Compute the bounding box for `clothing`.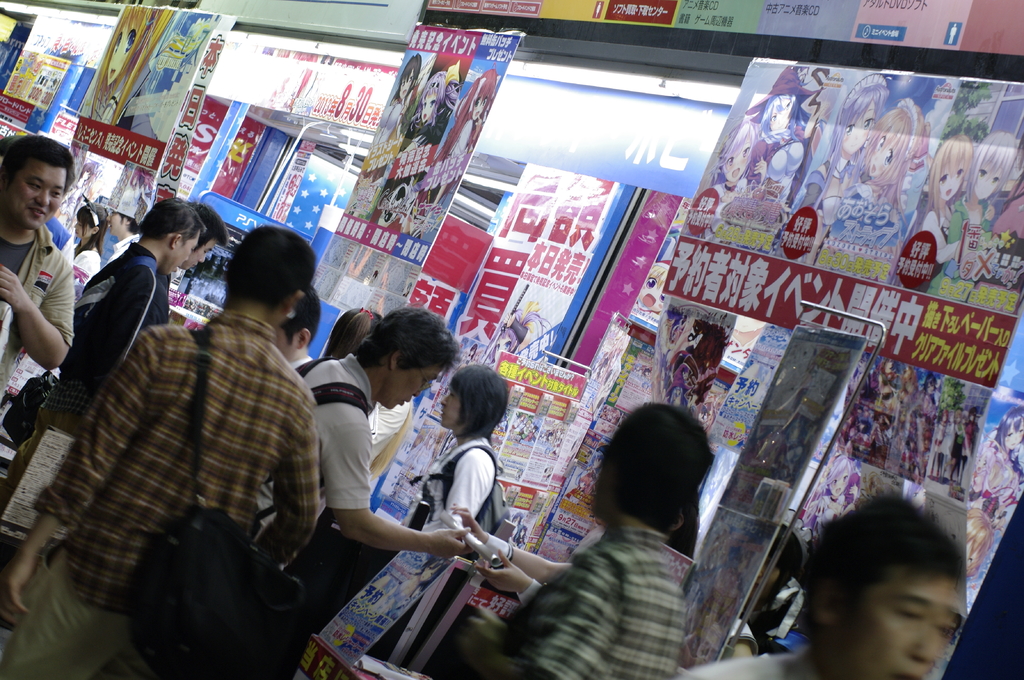
crop(525, 433, 533, 441).
